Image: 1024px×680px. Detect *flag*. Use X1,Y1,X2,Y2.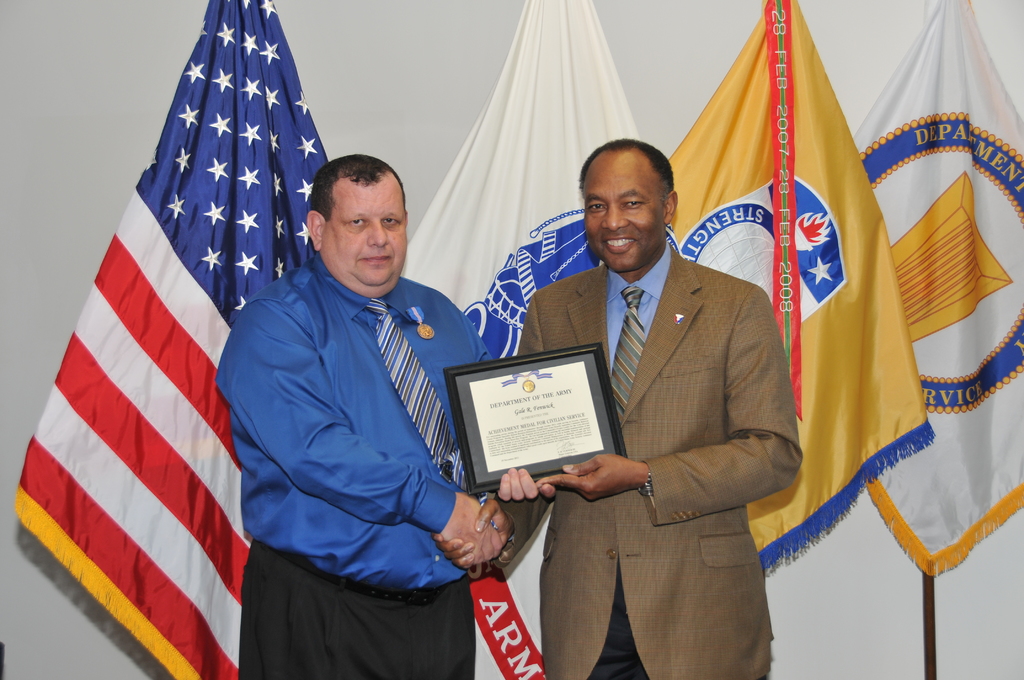
17,0,343,679.
